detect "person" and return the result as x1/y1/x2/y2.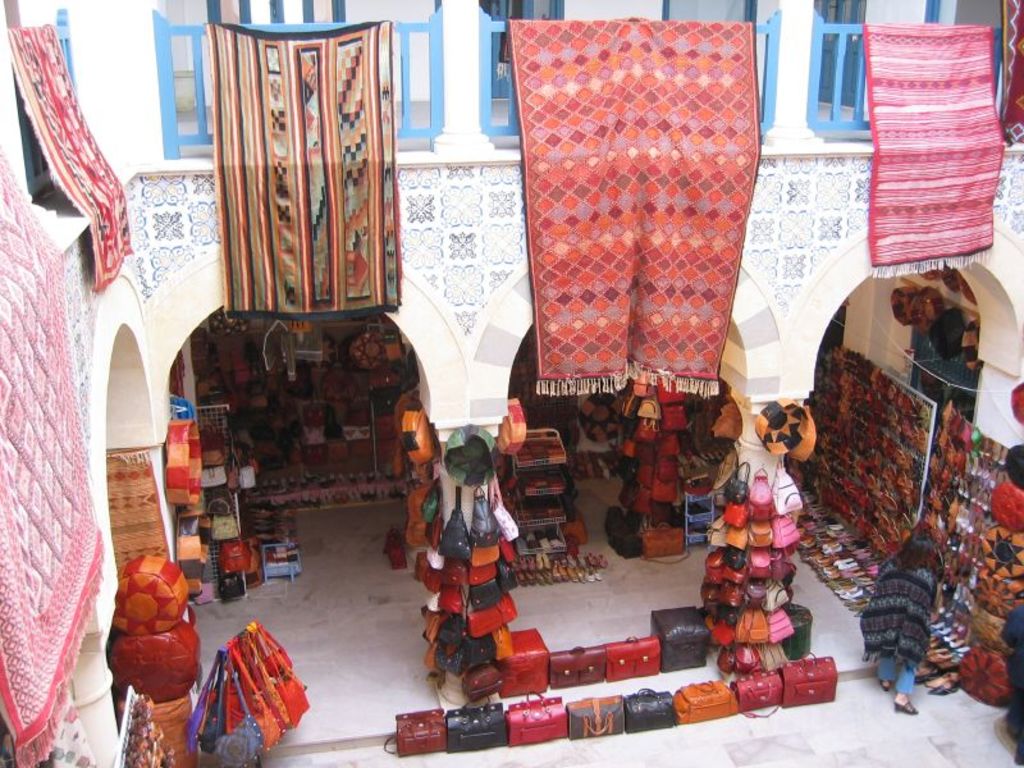
861/531/946/713.
